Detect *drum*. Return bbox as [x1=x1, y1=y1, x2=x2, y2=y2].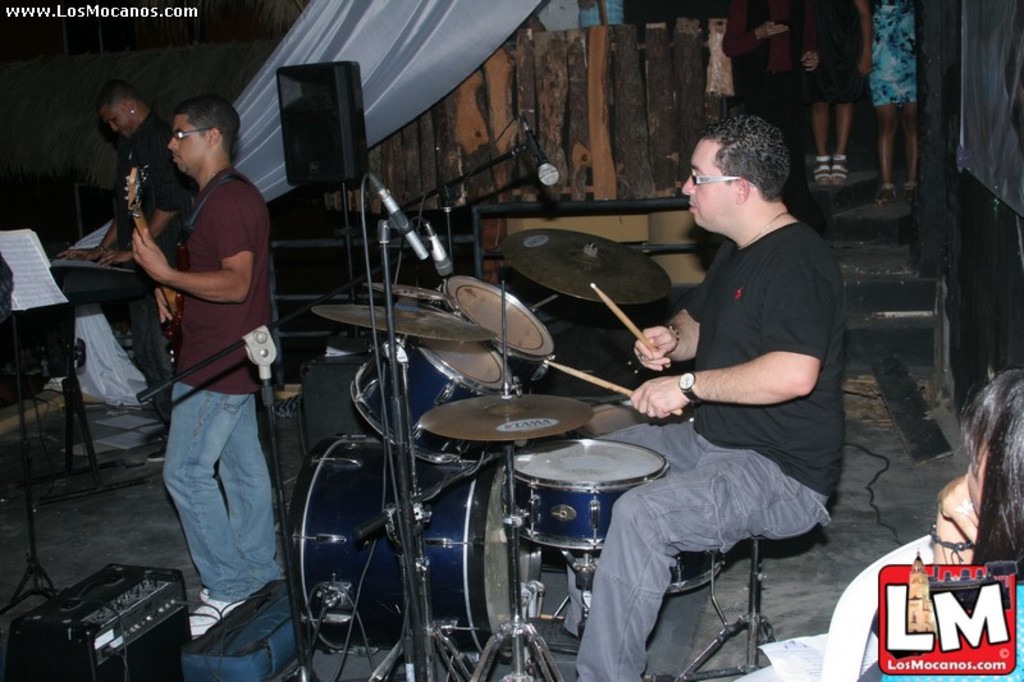
[x1=426, y1=274, x2=556, y2=397].
